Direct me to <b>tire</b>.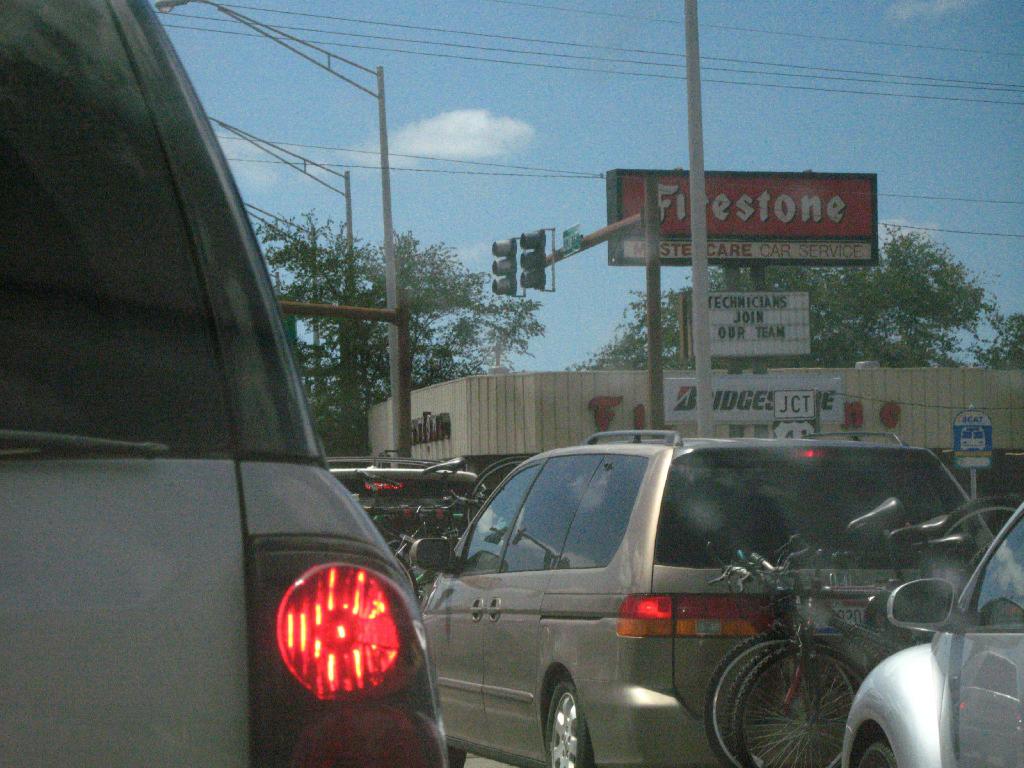
Direction: detection(698, 633, 840, 767).
